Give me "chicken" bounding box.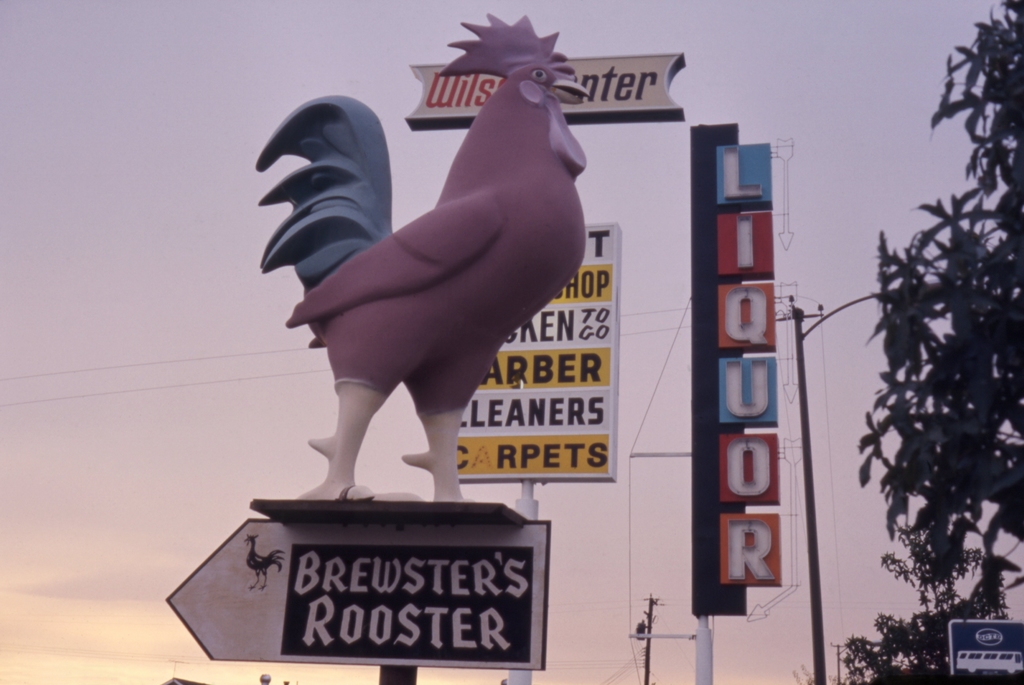
box=[237, 531, 291, 600].
